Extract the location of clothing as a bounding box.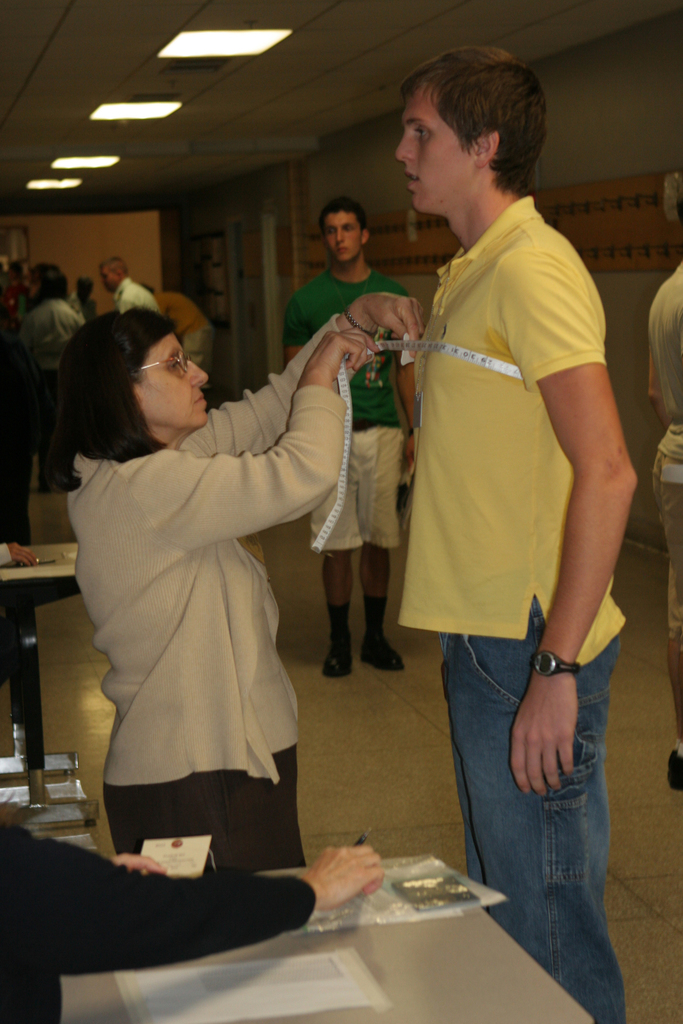
[left=295, top=252, right=412, bottom=619].
